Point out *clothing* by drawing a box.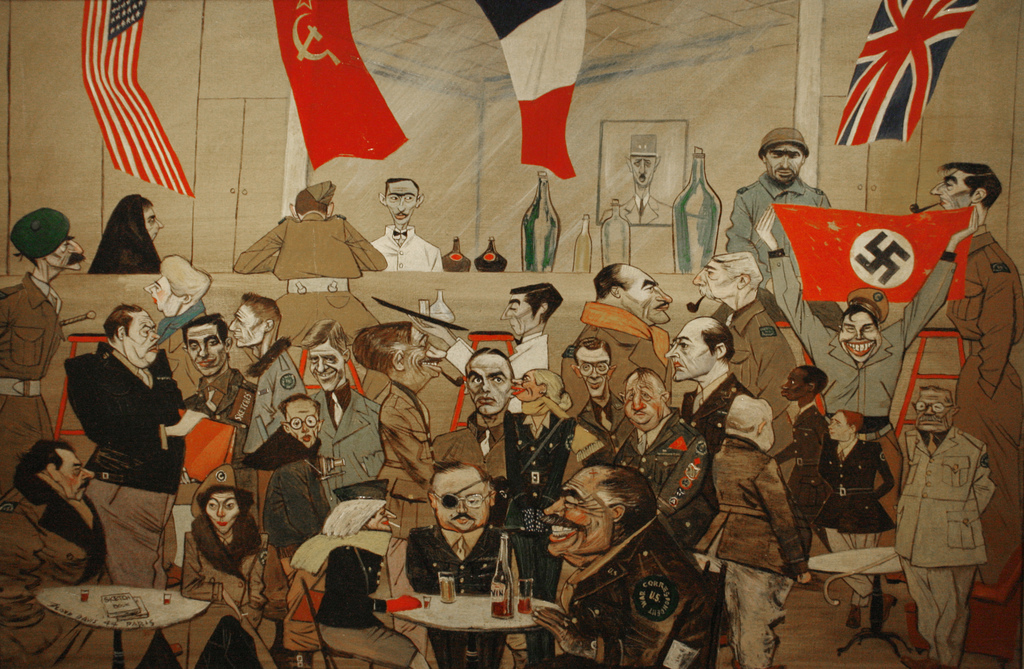
<region>51, 277, 204, 593</region>.
